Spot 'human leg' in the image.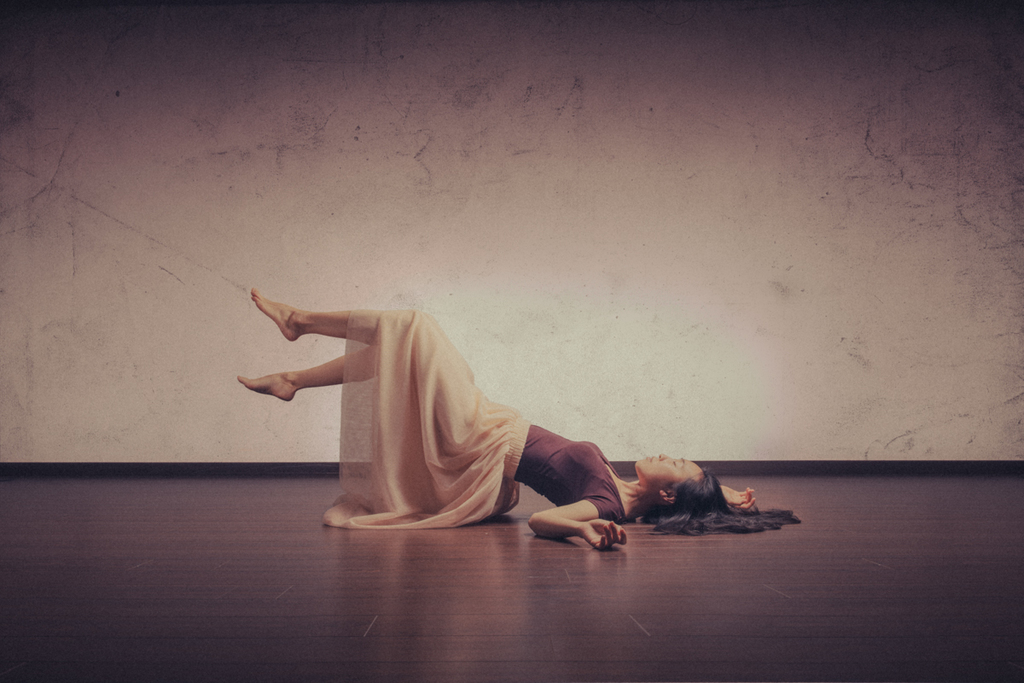
'human leg' found at BBox(247, 301, 512, 467).
